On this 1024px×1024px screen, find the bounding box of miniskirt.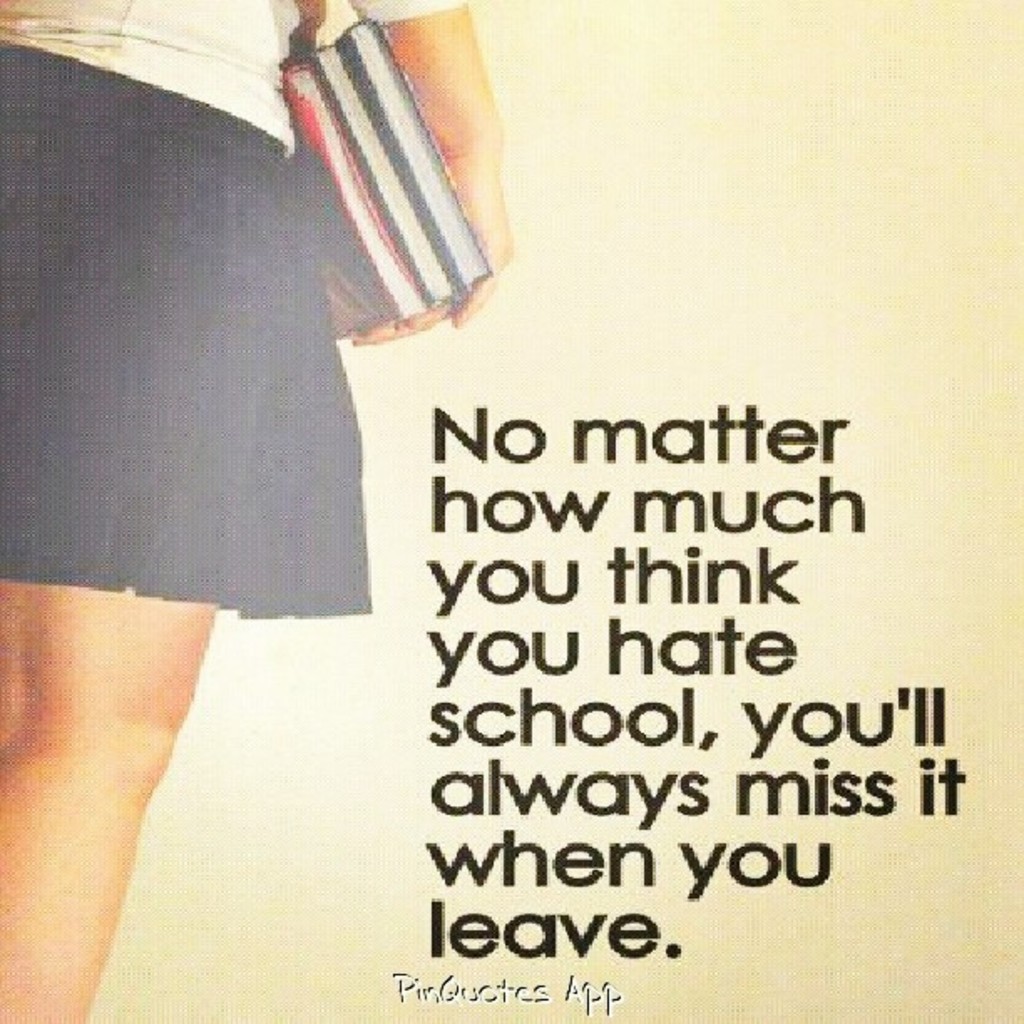
Bounding box: [0, 40, 375, 624].
